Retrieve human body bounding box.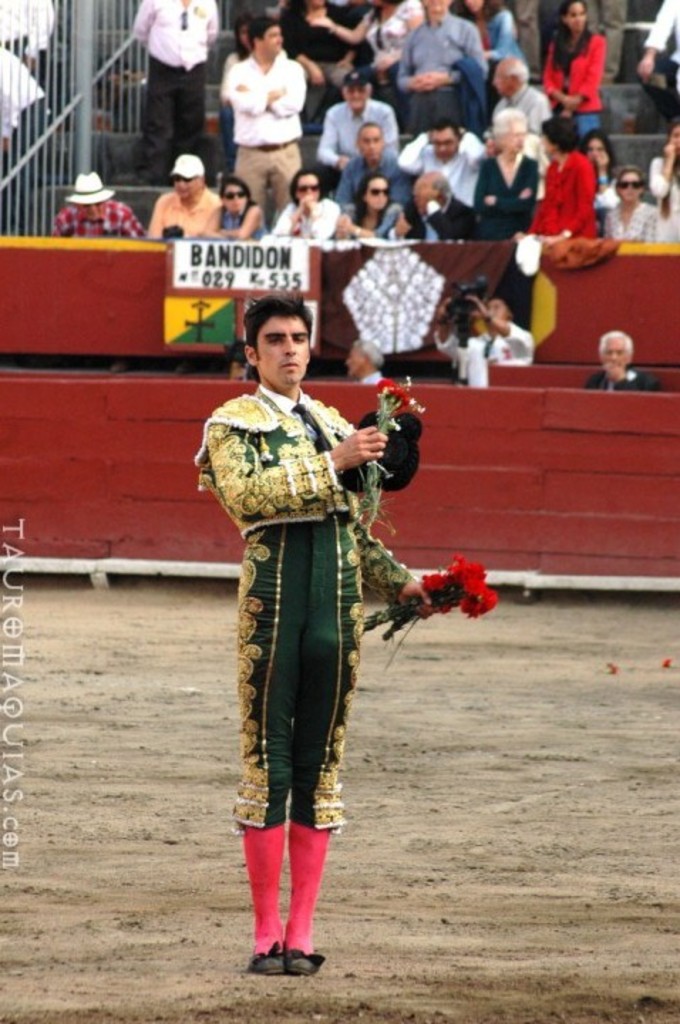
Bounding box: {"x1": 583, "y1": 333, "x2": 663, "y2": 397}.
